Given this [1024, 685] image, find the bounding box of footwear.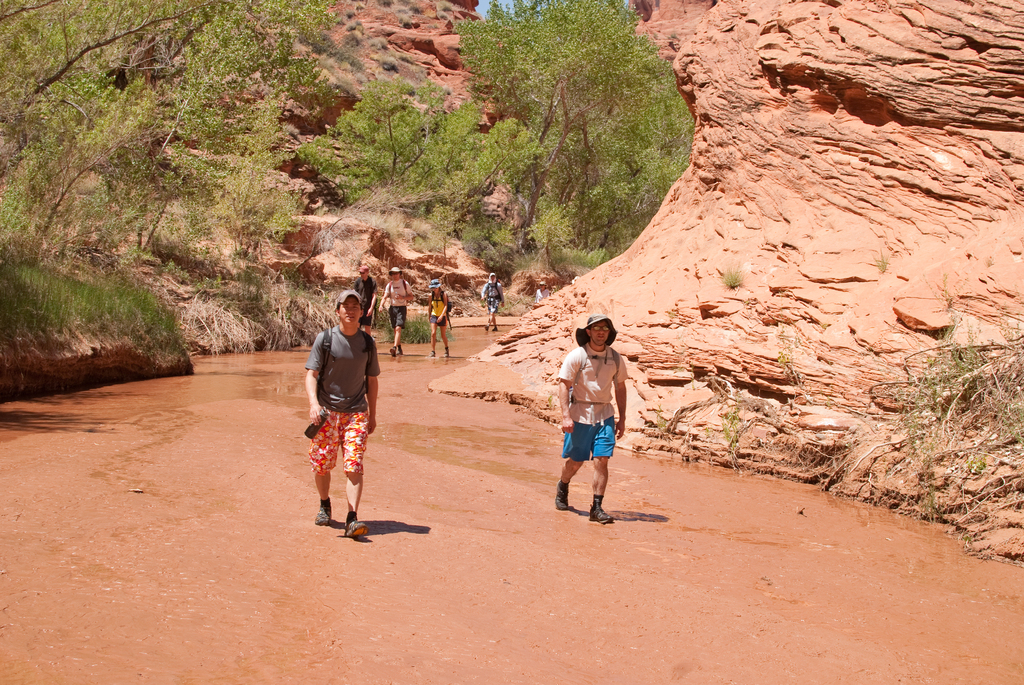
<region>316, 506, 332, 527</region>.
